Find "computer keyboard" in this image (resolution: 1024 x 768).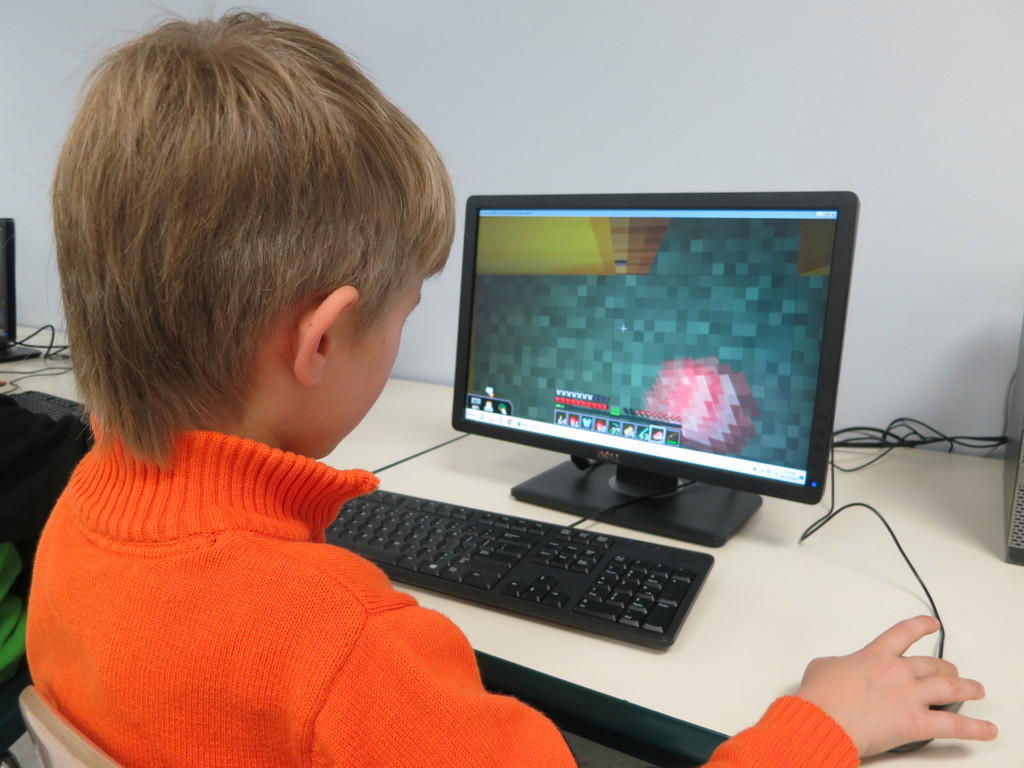
(x1=325, y1=481, x2=714, y2=652).
